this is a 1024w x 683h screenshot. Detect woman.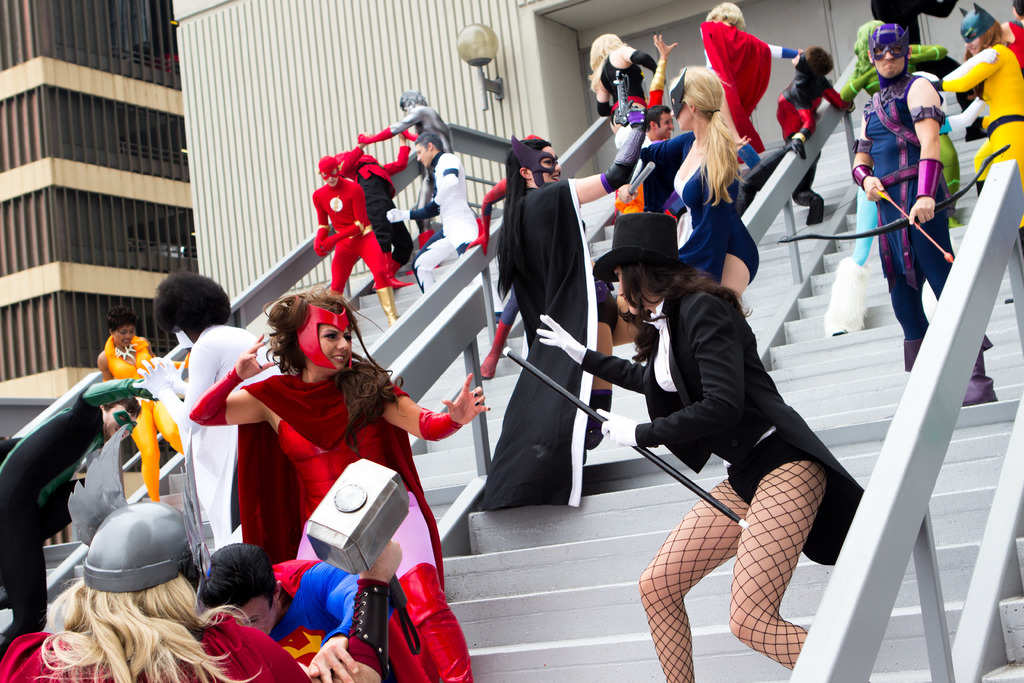
Rect(129, 281, 280, 546).
